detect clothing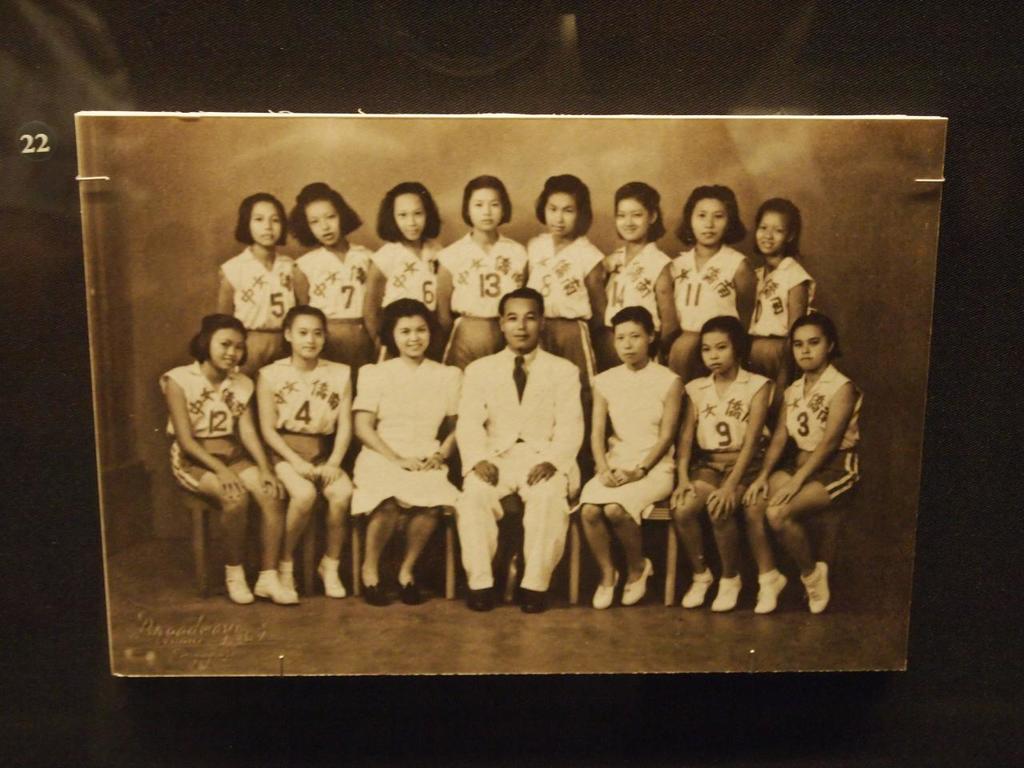
box=[652, 371, 766, 522]
